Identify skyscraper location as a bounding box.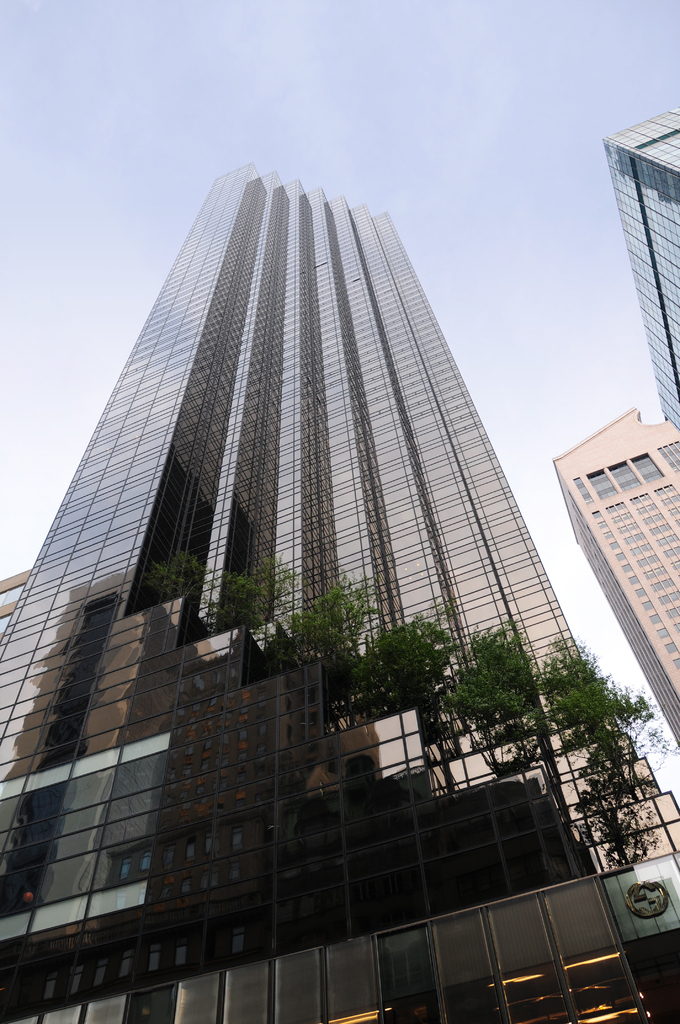
crop(535, 410, 679, 758).
